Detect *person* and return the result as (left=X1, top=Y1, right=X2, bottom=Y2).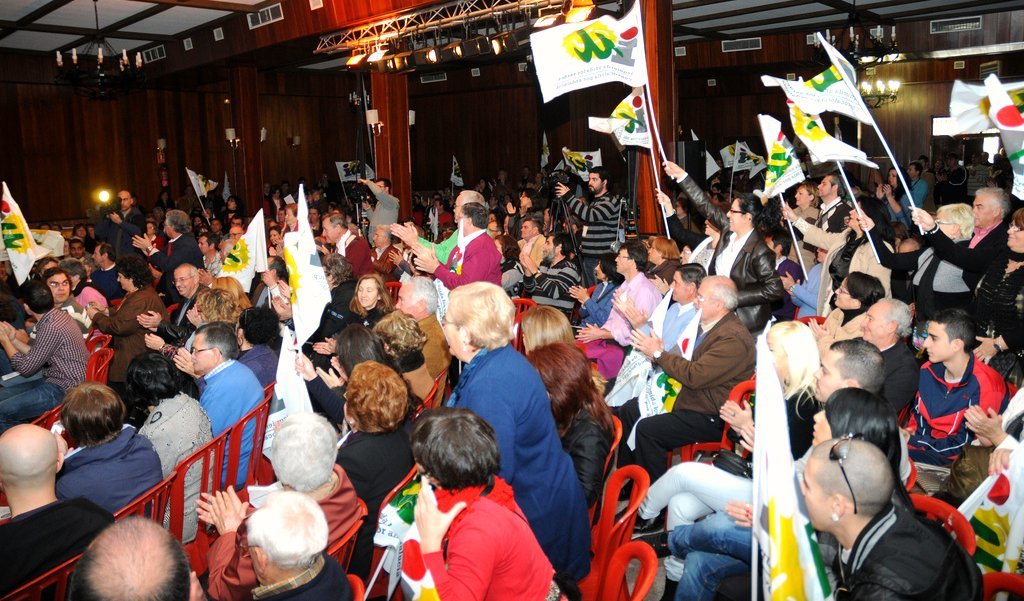
(left=441, top=281, right=591, bottom=600).
